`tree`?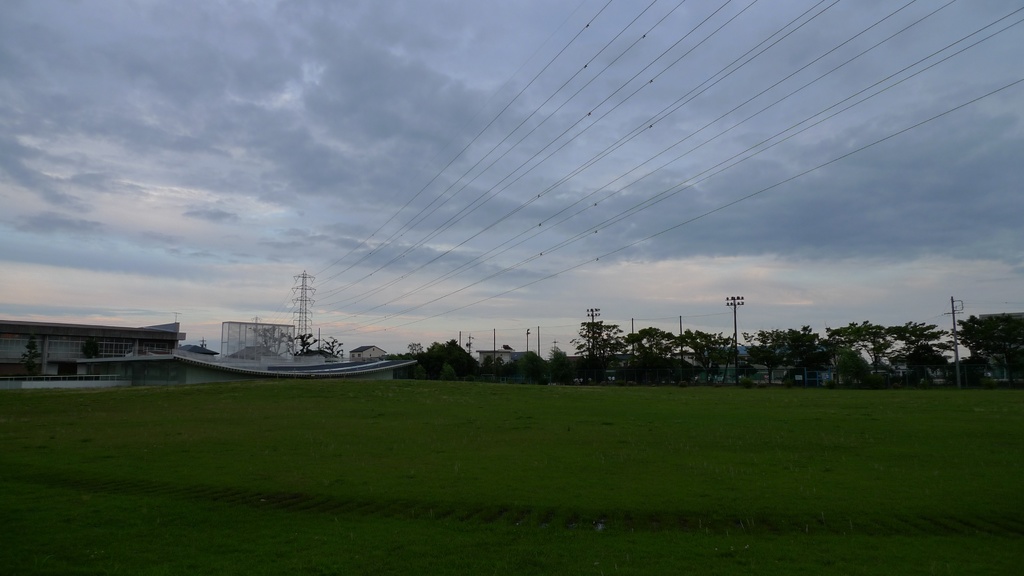
region(384, 337, 481, 383)
